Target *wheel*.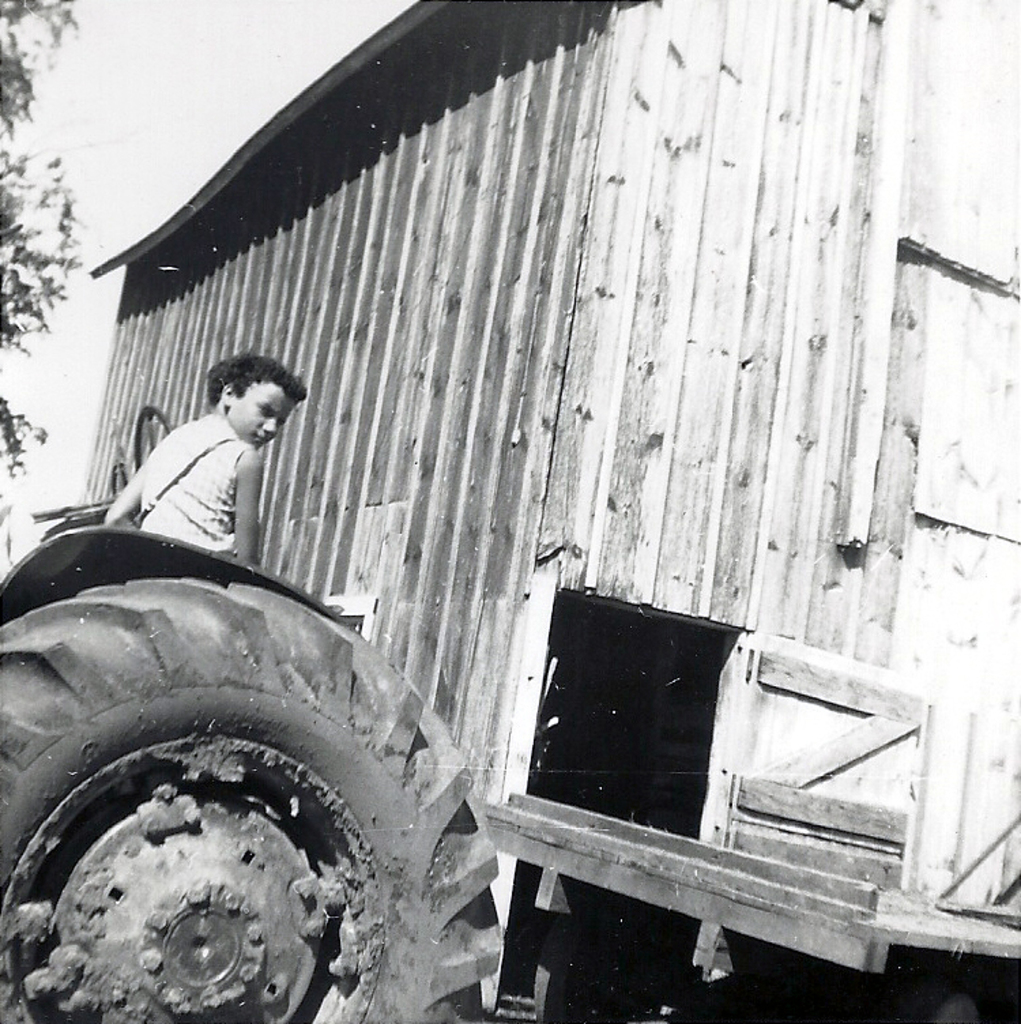
Target region: BBox(20, 550, 479, 993).
